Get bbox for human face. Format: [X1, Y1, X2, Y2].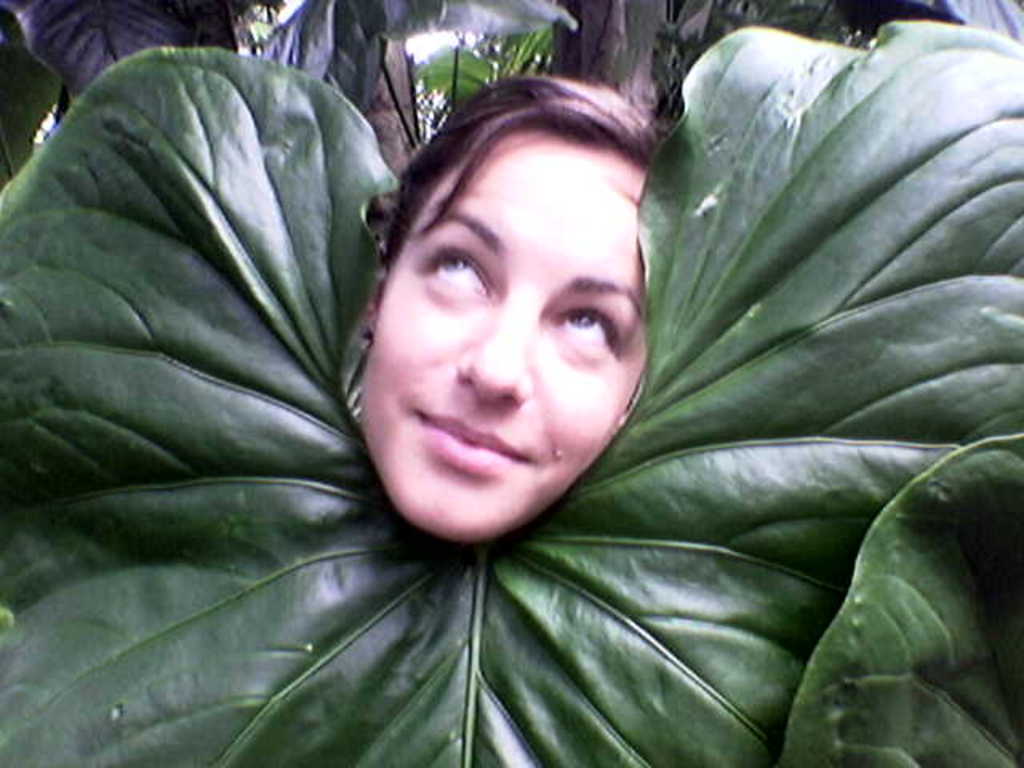
[360, 133, 650, 538].
